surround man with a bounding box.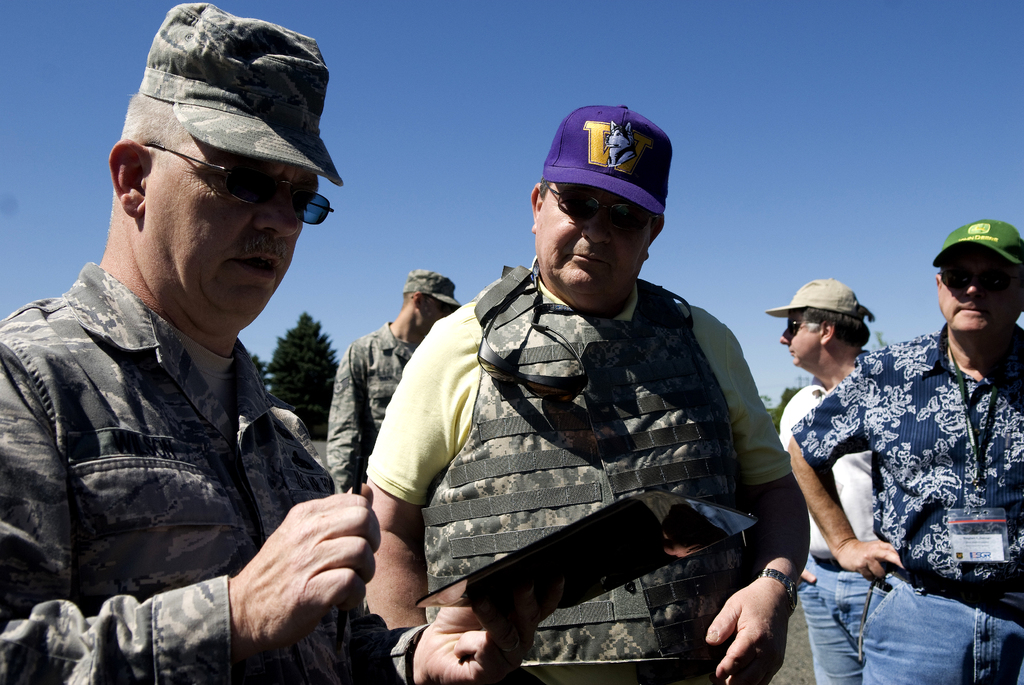
x1=328 y1=269 x2=461 y2=492.
